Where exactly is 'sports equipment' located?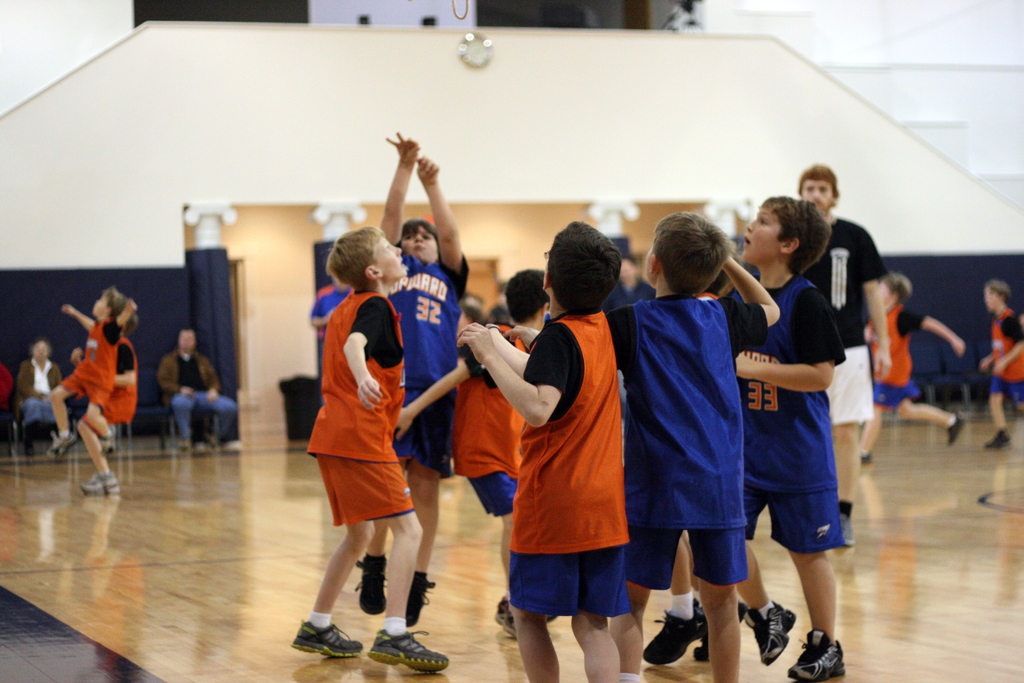
Its bounding box is [368,629,449,675].
